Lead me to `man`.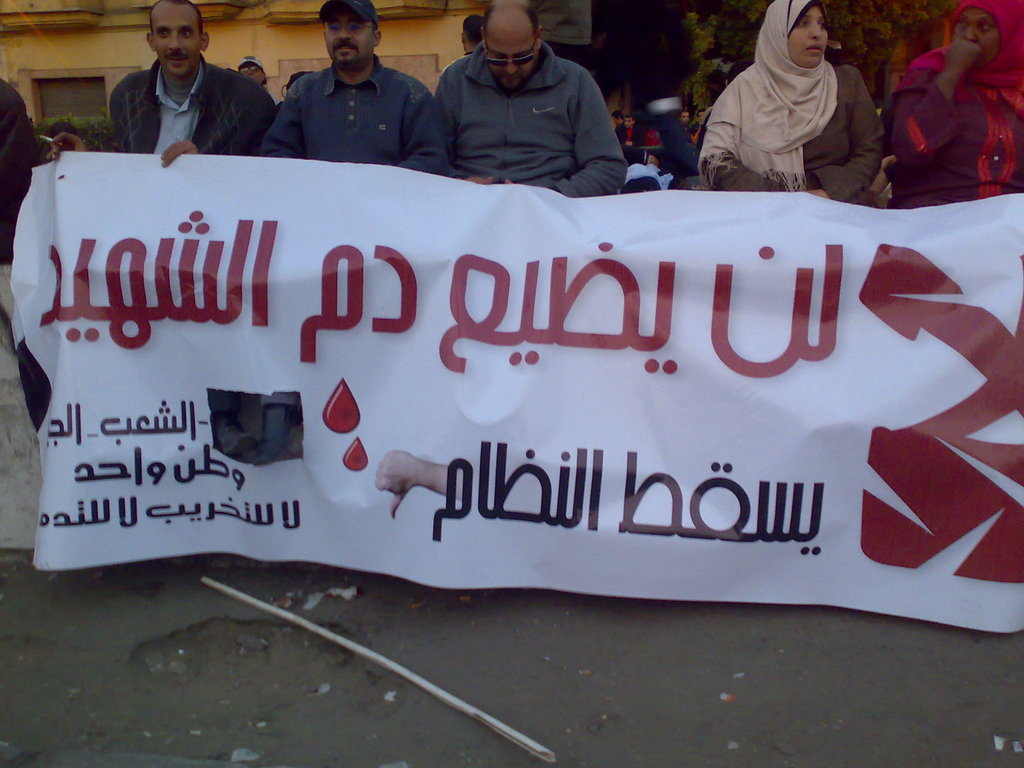
Lead to pyautogui.locateOnScreen(257, 0, 452, 180).
